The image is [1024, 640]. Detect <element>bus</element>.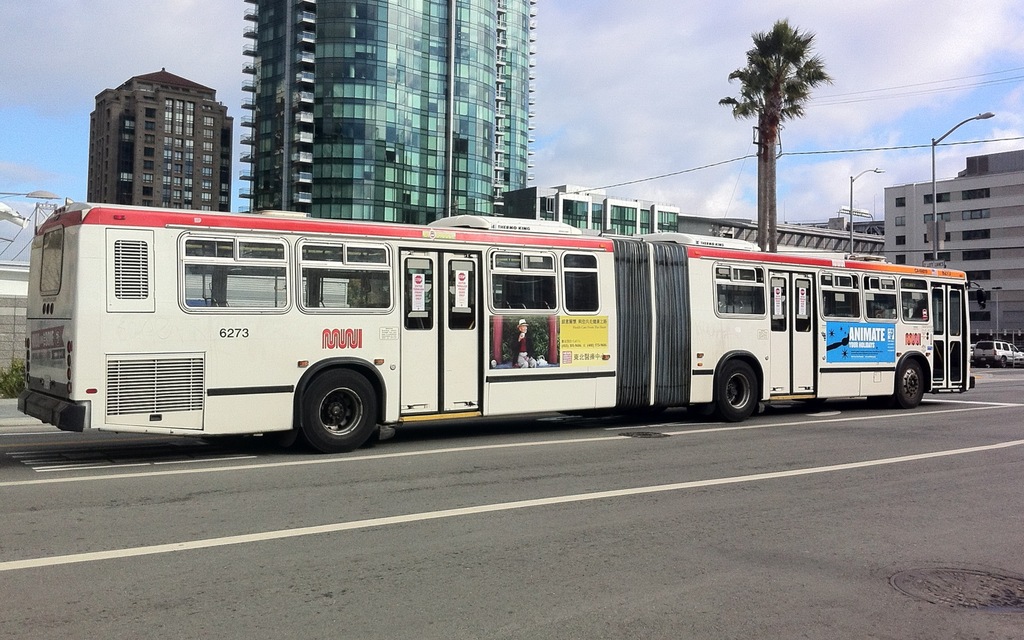
Detection: bbox=(17, 201, 979, 452).
